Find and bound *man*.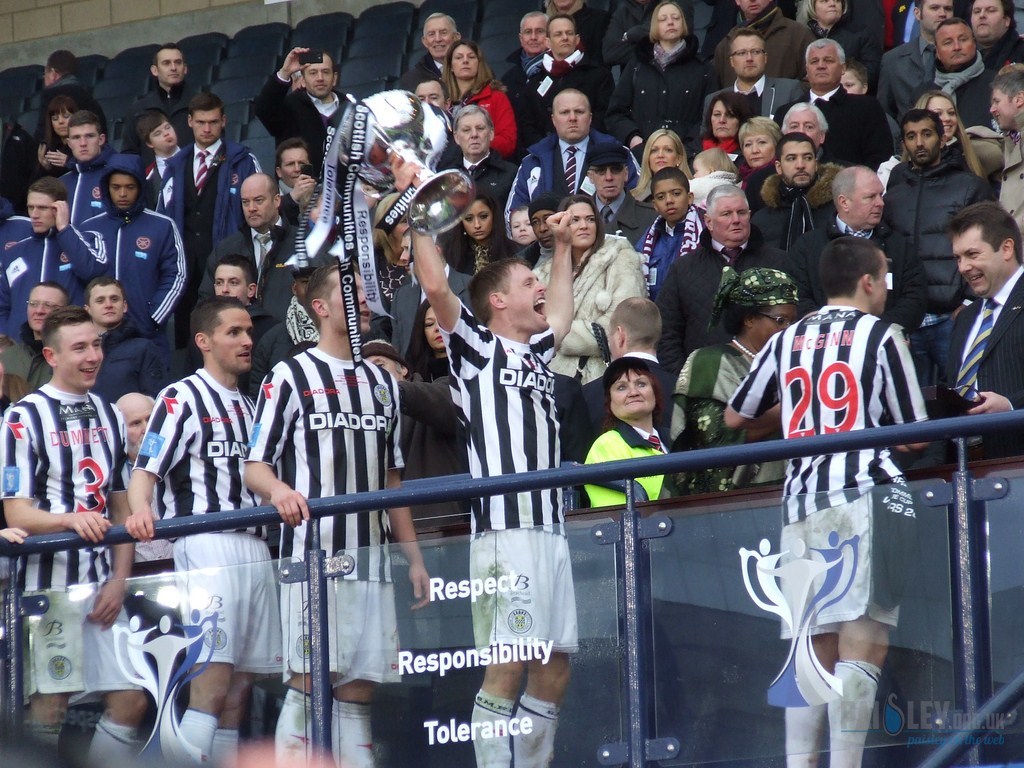
Bound: l=60, t=112, r=107, b=225.
